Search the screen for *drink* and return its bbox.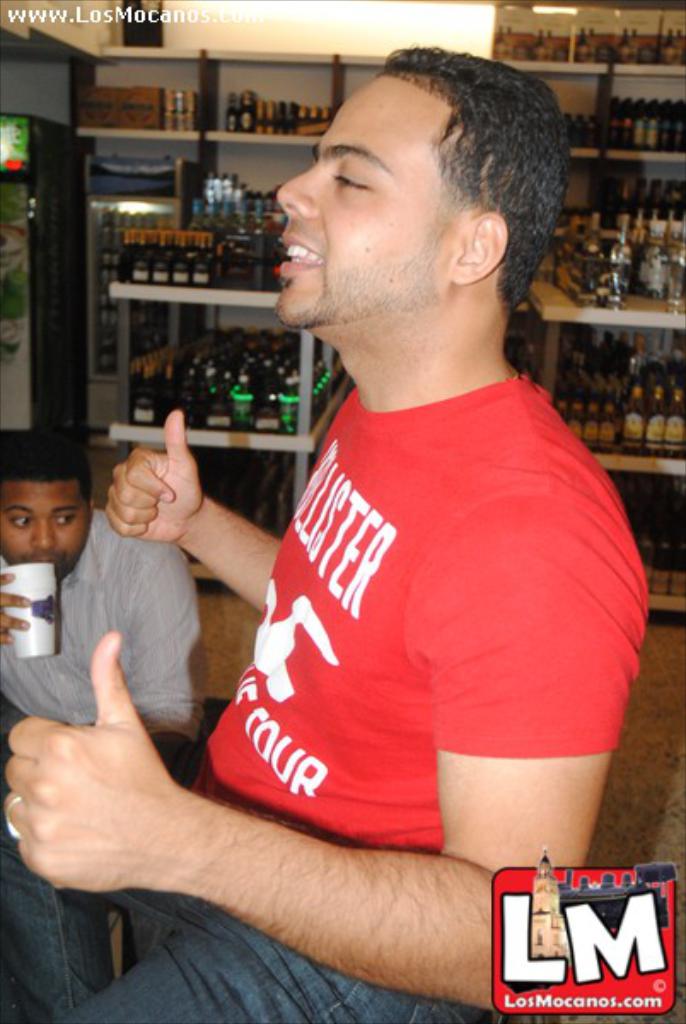
Found: bbox(133, 336, 328, 427).
